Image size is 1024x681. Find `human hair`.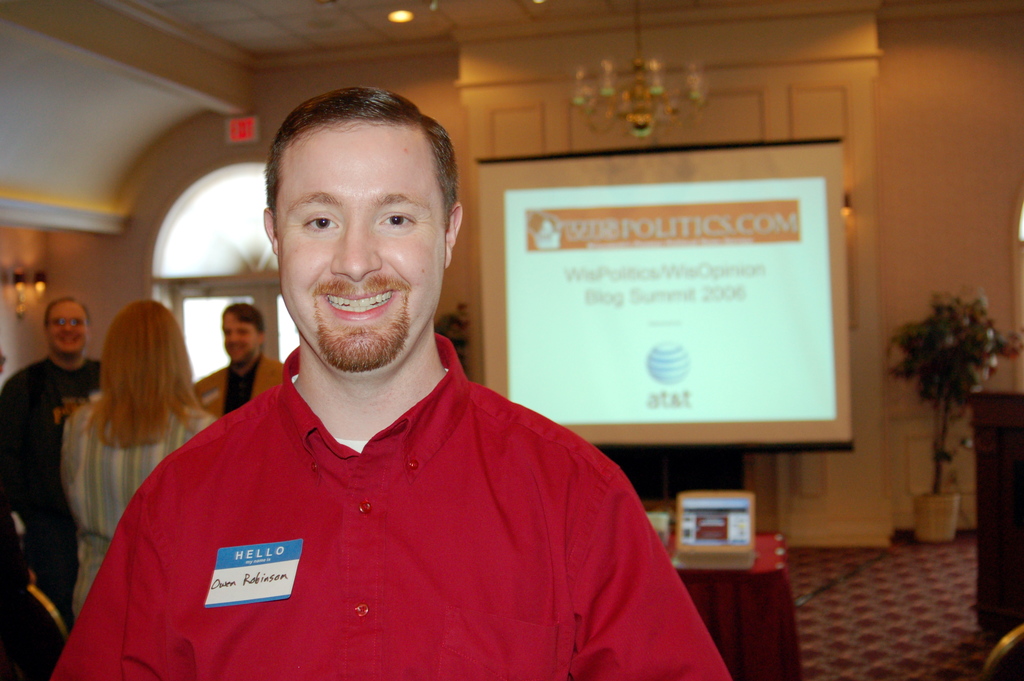
(42, 299, 91, 332).
